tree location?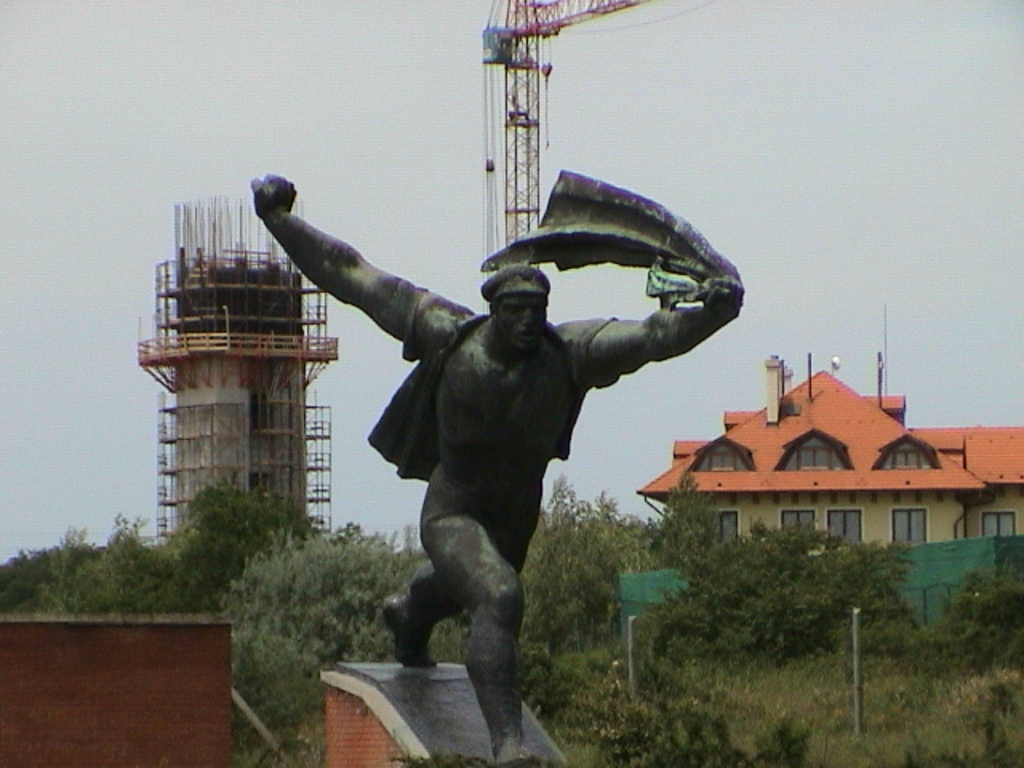
<region>635, 464, 789, 642</region>
